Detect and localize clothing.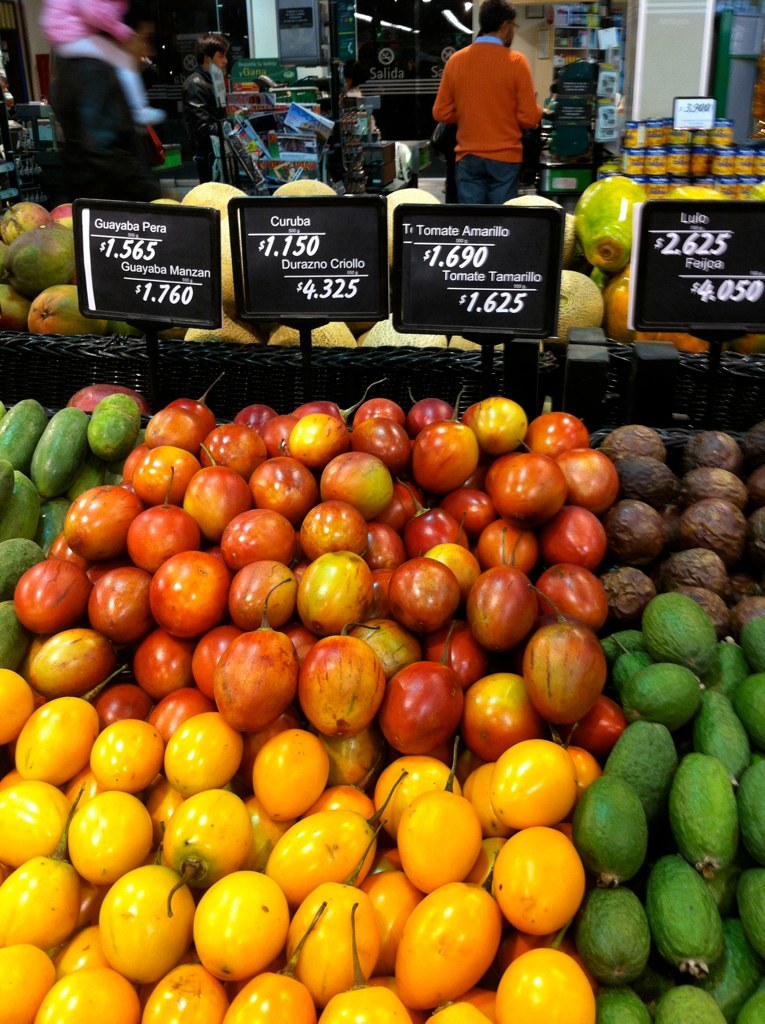
Localized at (448, 23, 542, 167).
